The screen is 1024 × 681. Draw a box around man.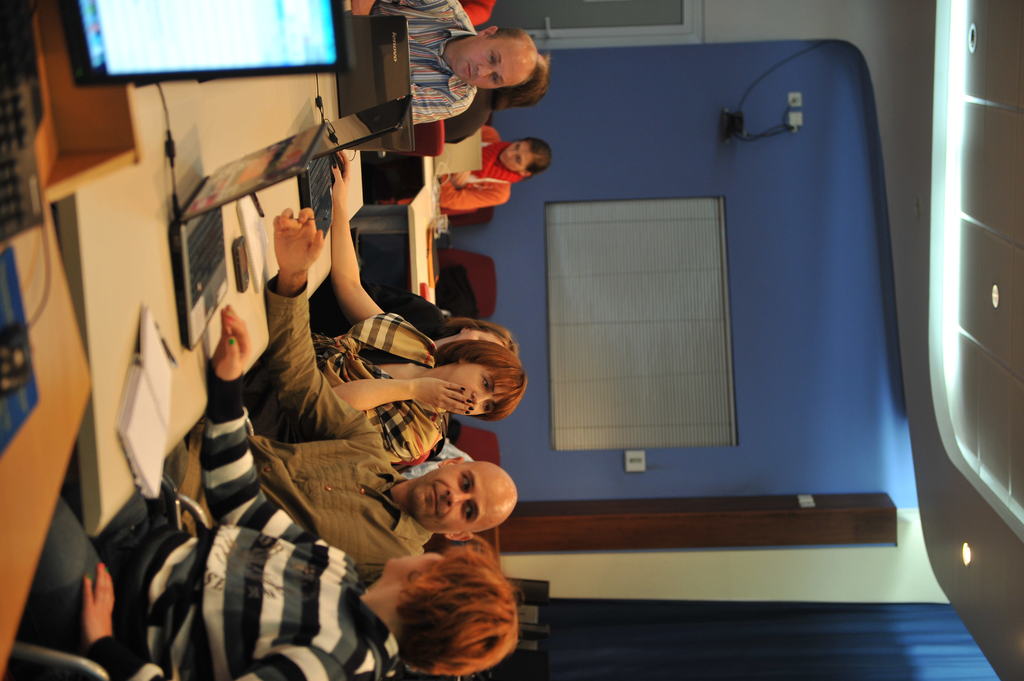
<box>244,207,509,565</box>.
